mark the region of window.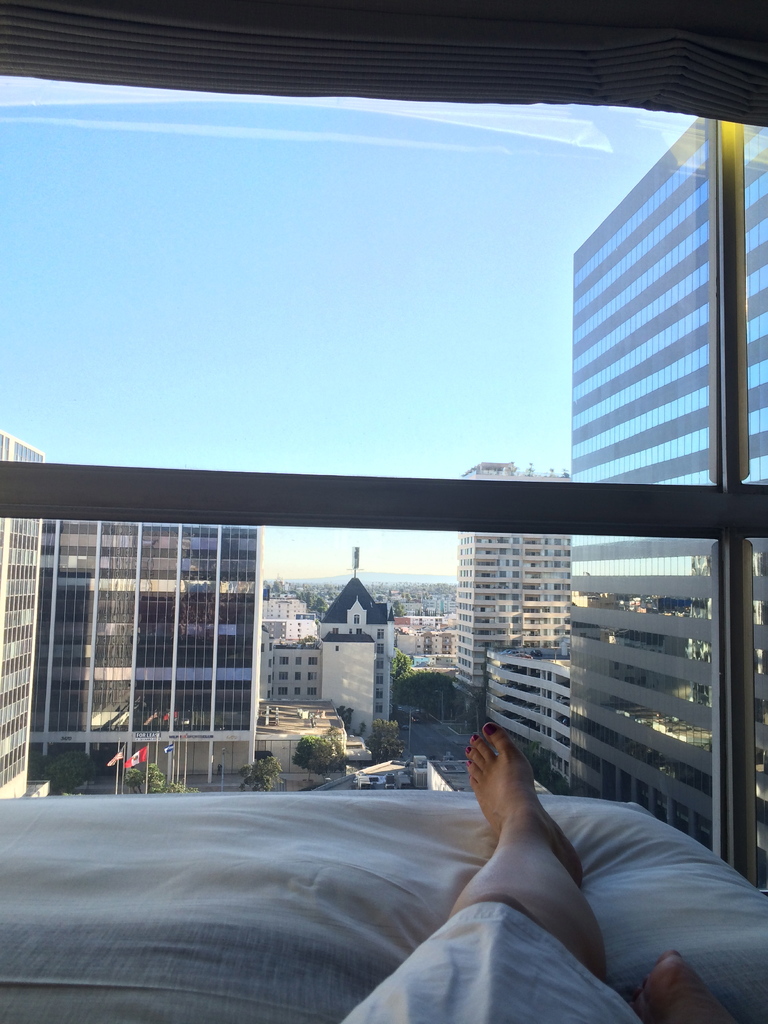
Region: region(310, 655, 319, 667).
